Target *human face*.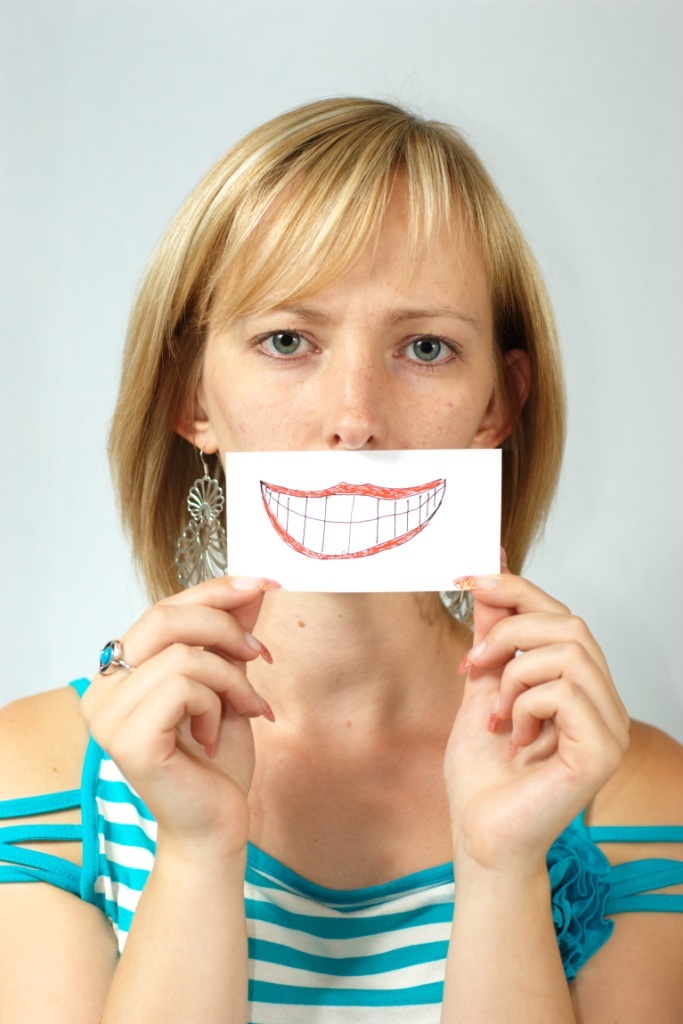
Target region: 197 155 498 464.
